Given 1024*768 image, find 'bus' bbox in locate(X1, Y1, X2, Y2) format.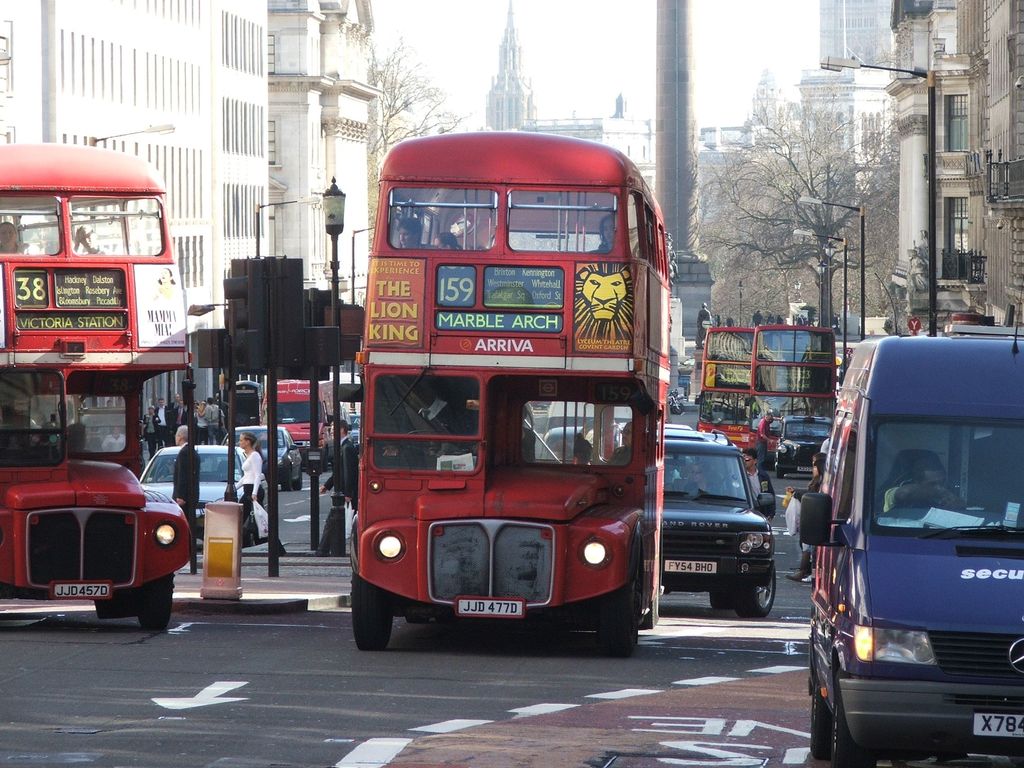
locate(1, 139, 196, 632).
